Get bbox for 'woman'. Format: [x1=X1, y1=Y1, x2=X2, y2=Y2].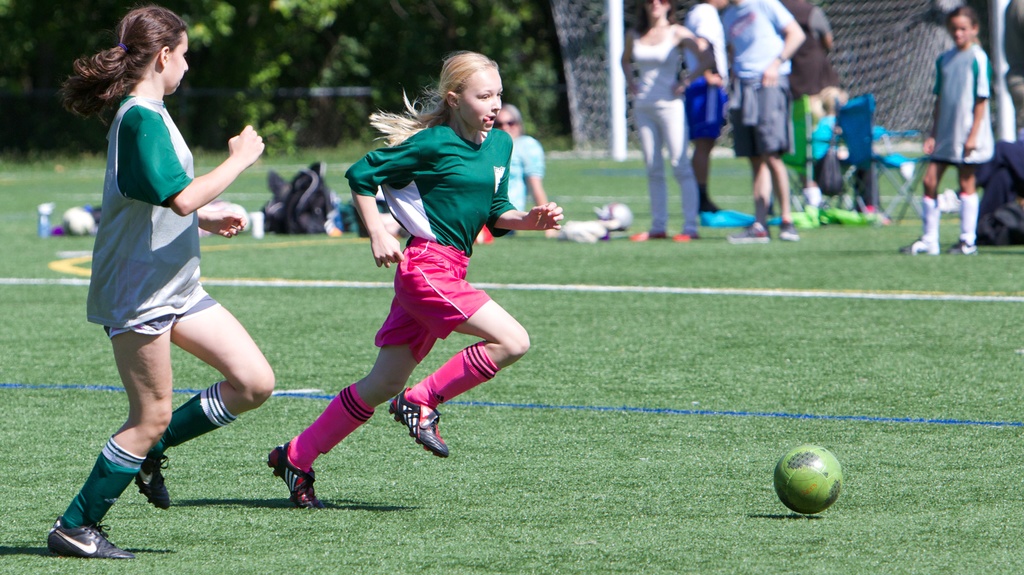
[x1=897, y1=5, x2=993, y2=261].
